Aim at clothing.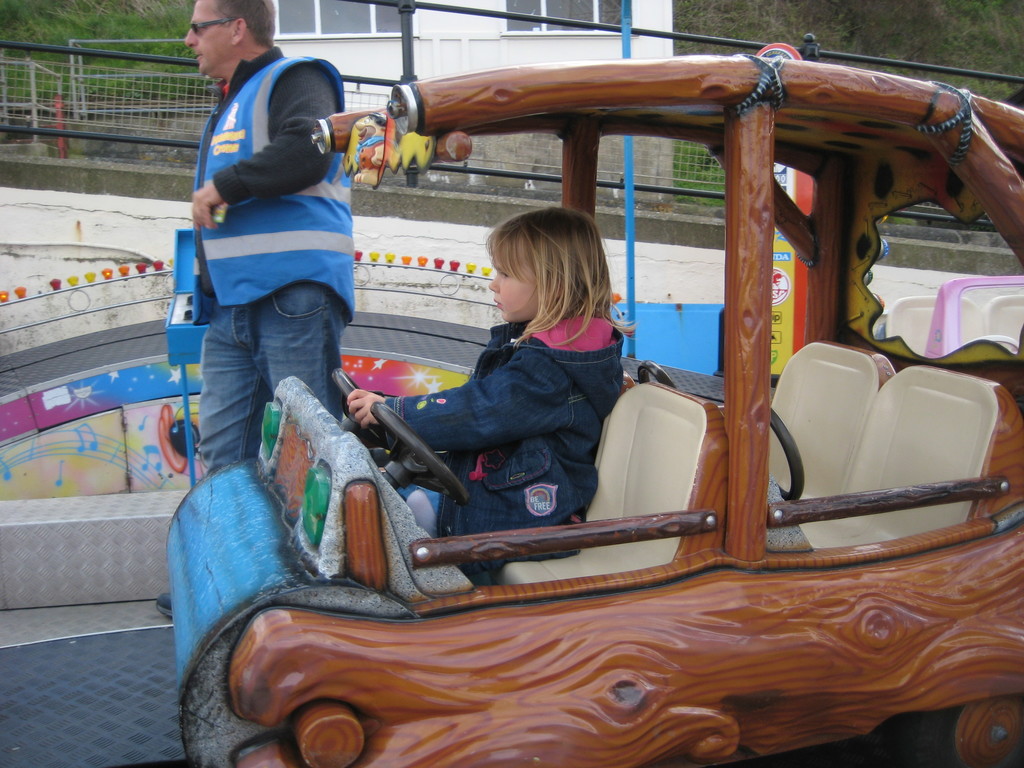
Aimed at {"x1": 335, "y1": 312, "x2": 600, "y2": 576}.
